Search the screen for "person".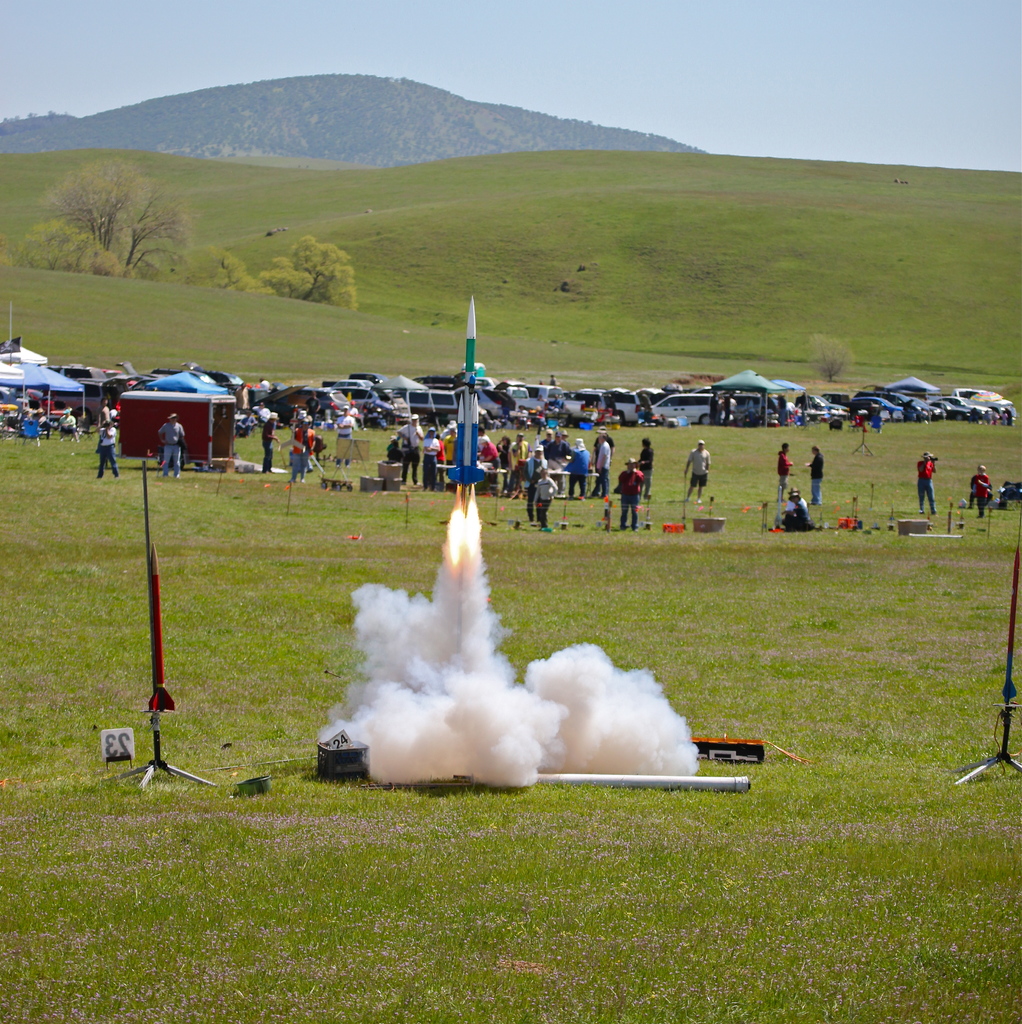
Found at (722,392,738,425).
